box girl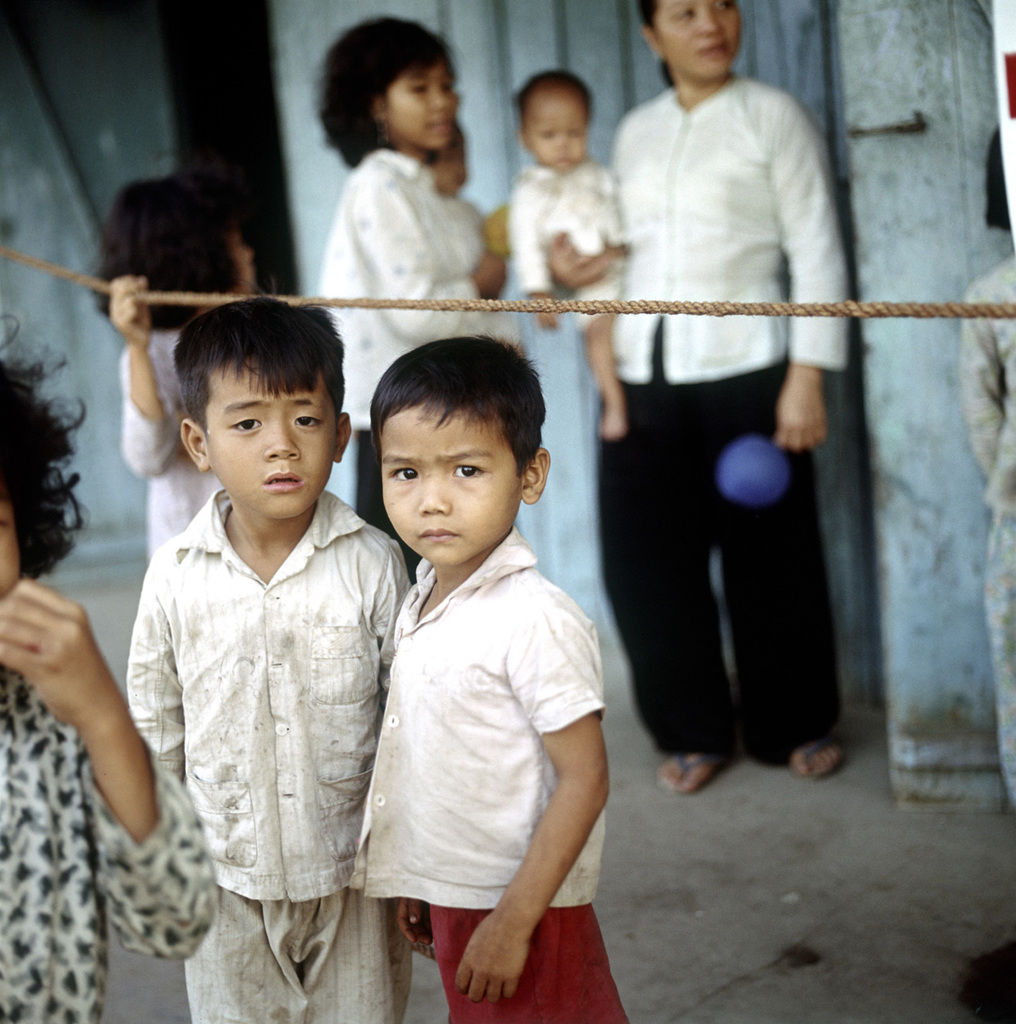
crop(314, 11, 514, 585)
